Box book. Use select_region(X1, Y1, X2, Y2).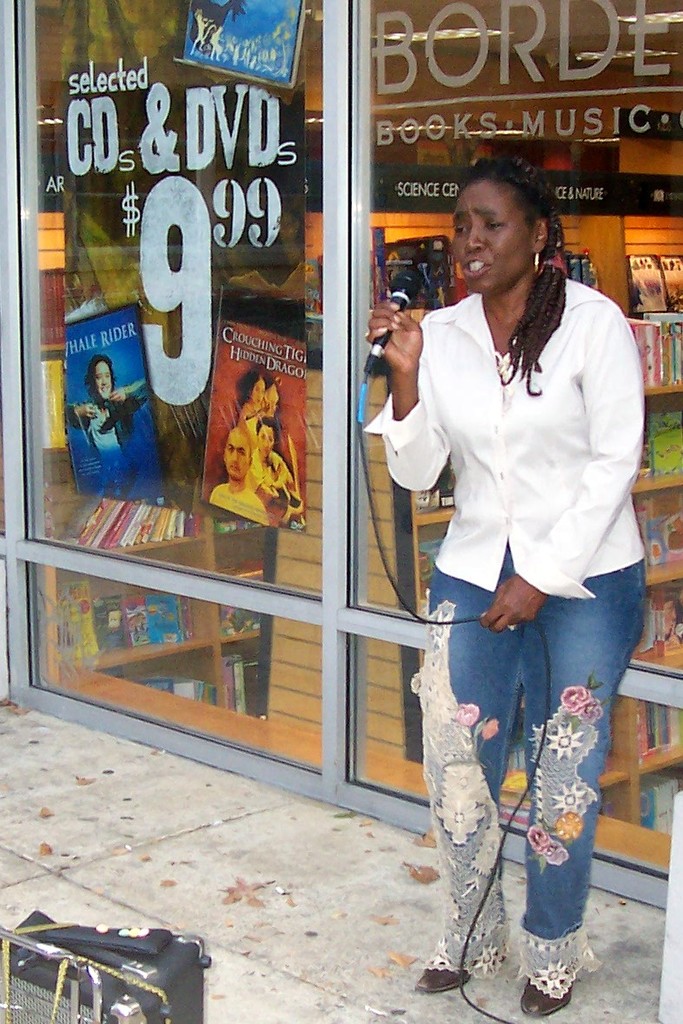
select_region(640, 410, 682, 476).
